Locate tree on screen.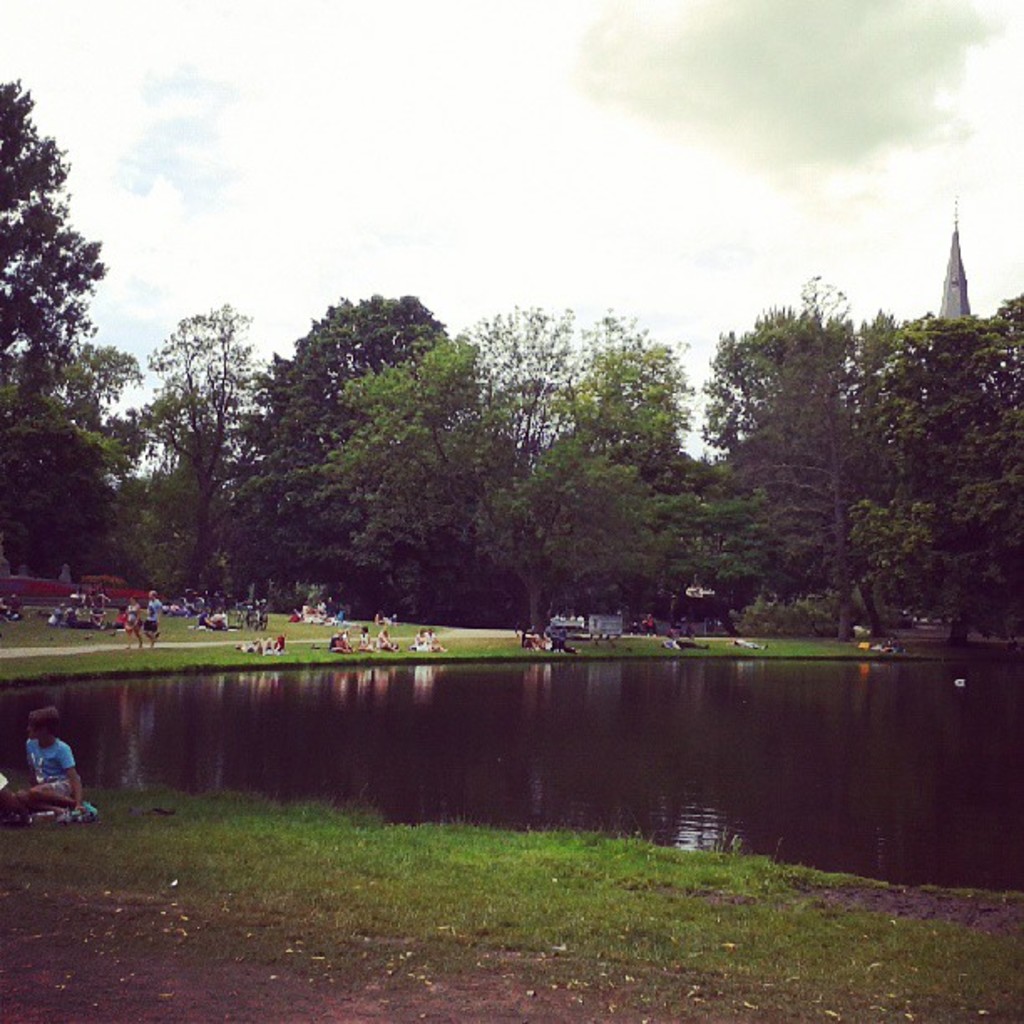
On screen at box=[0, 105, 119, 571].
